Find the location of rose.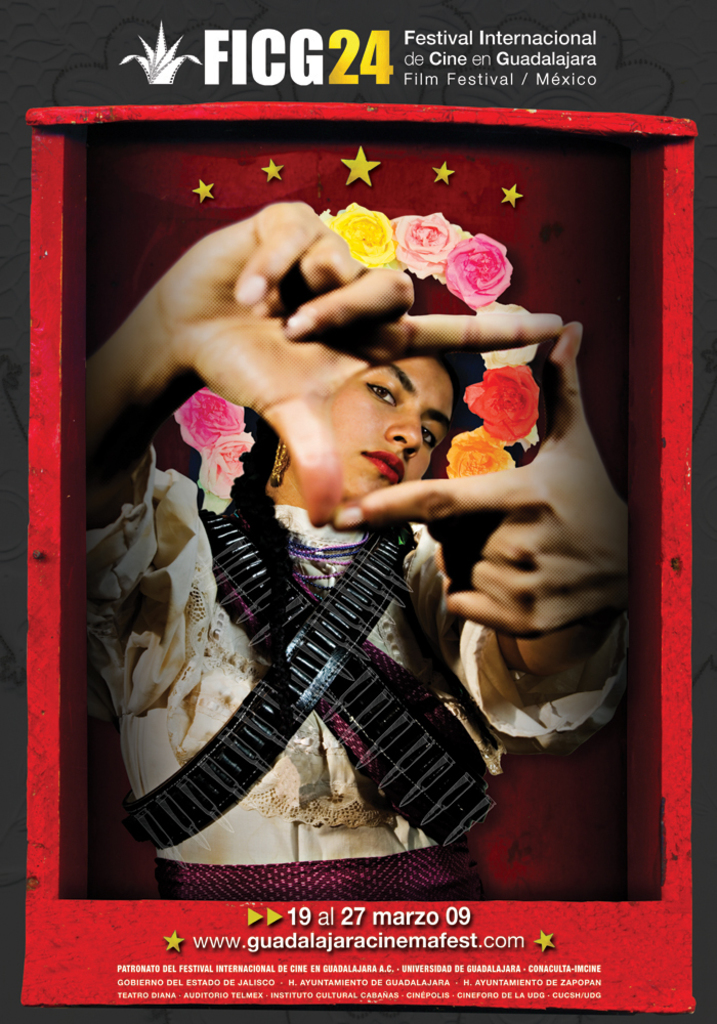
Location: [left=317, top=200, right=391, bottom=270].
